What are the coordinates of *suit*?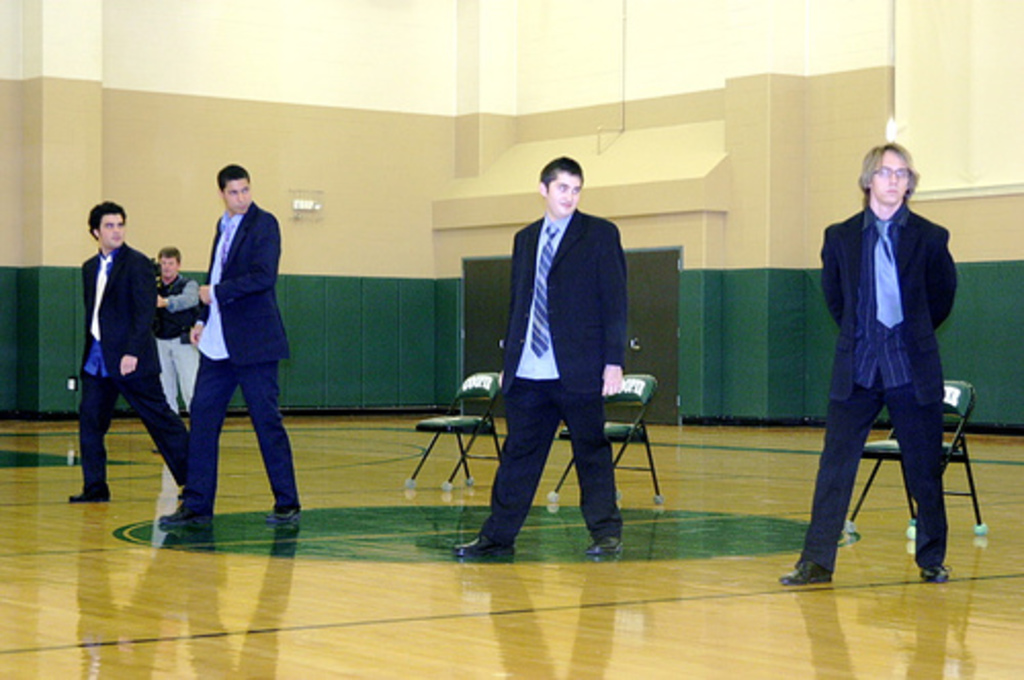
473,205,631,537.
